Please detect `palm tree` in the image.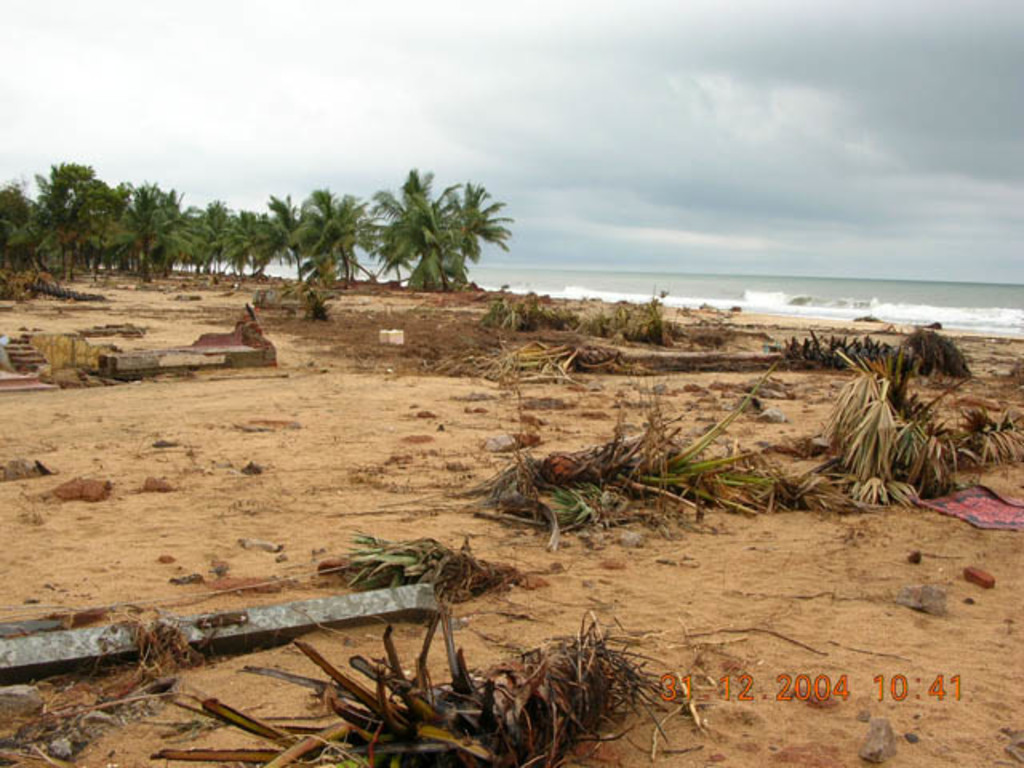
[left=59, top=178, right=122, bottom=266].
